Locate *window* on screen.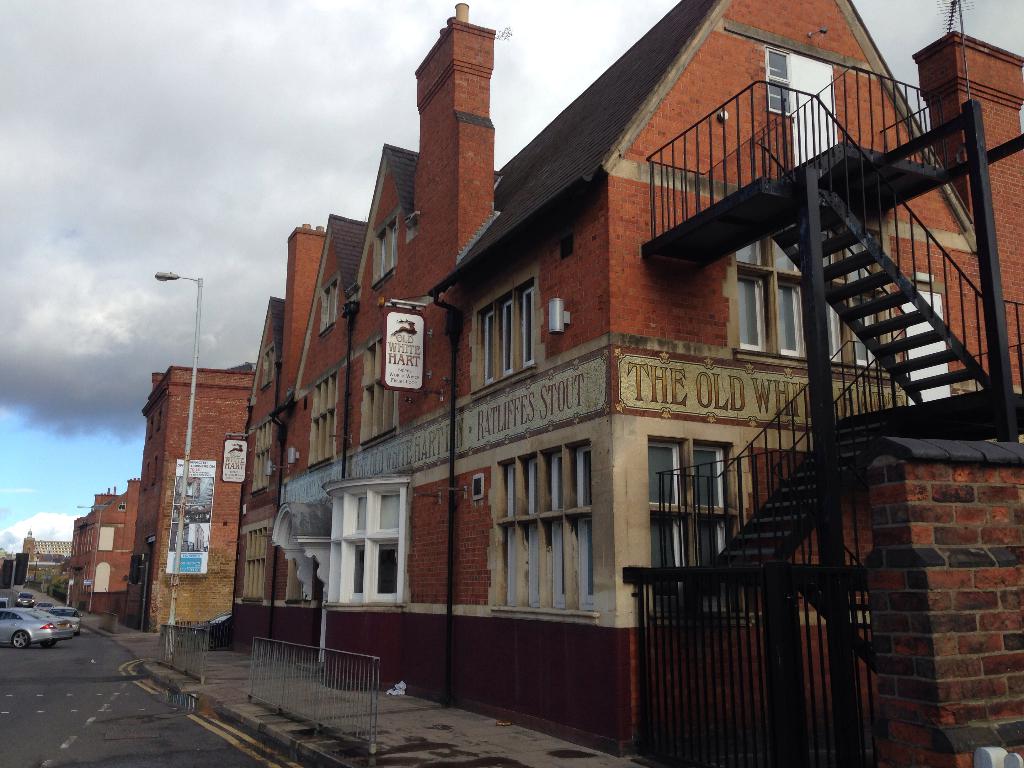
On screen at Rect(317, 278, 340, 328).
